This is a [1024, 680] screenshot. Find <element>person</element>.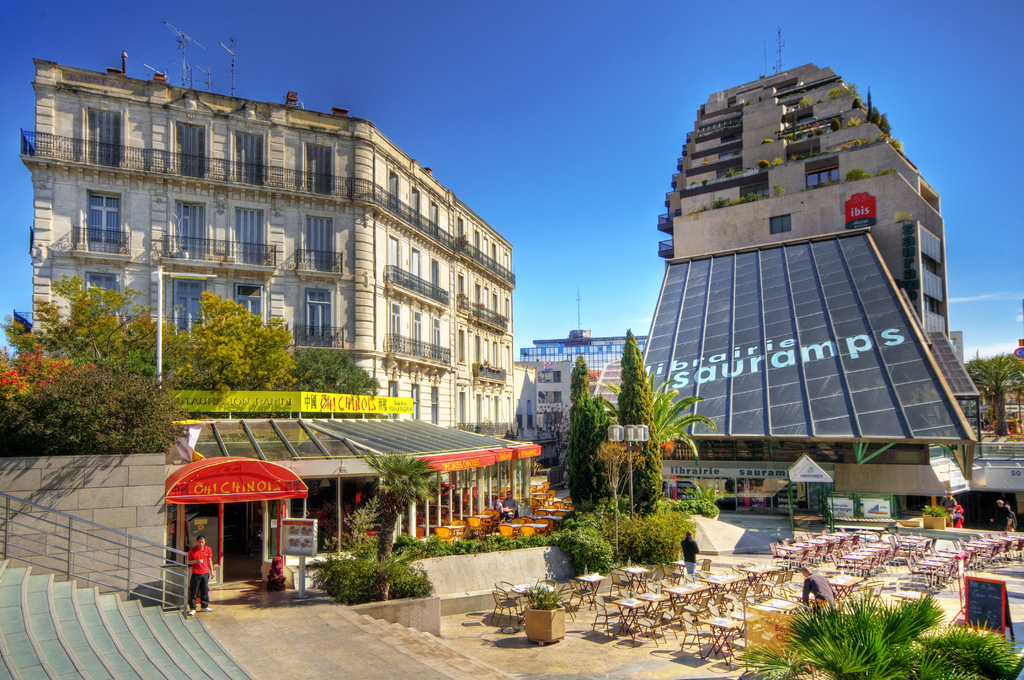
Bounding box: 500,492,520,521.
